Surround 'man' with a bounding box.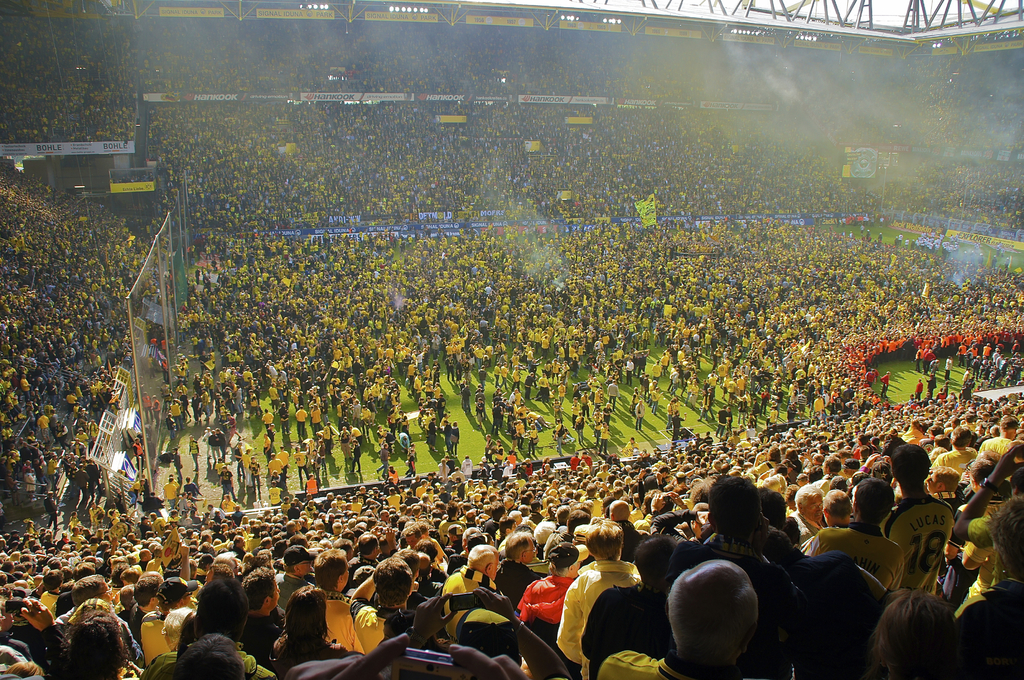
pyautogui.locateOnScreen(387, 466, 399, 484).
